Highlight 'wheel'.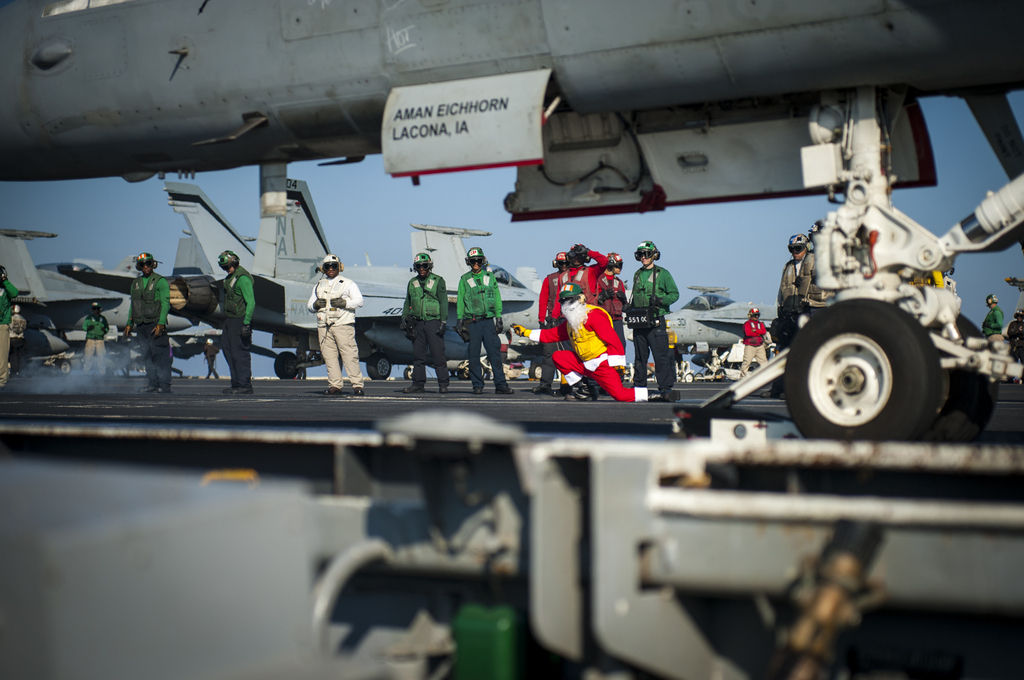
Highlighted region: 686 371 695 384.
